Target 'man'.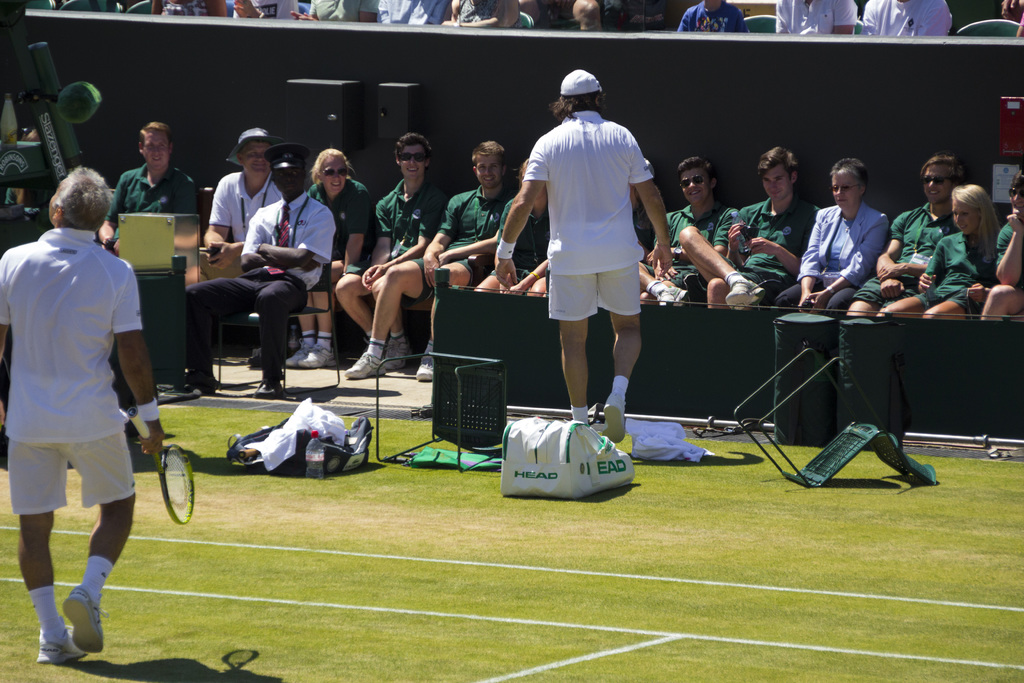
Target region: select_region(327, 130, 454, 384).
